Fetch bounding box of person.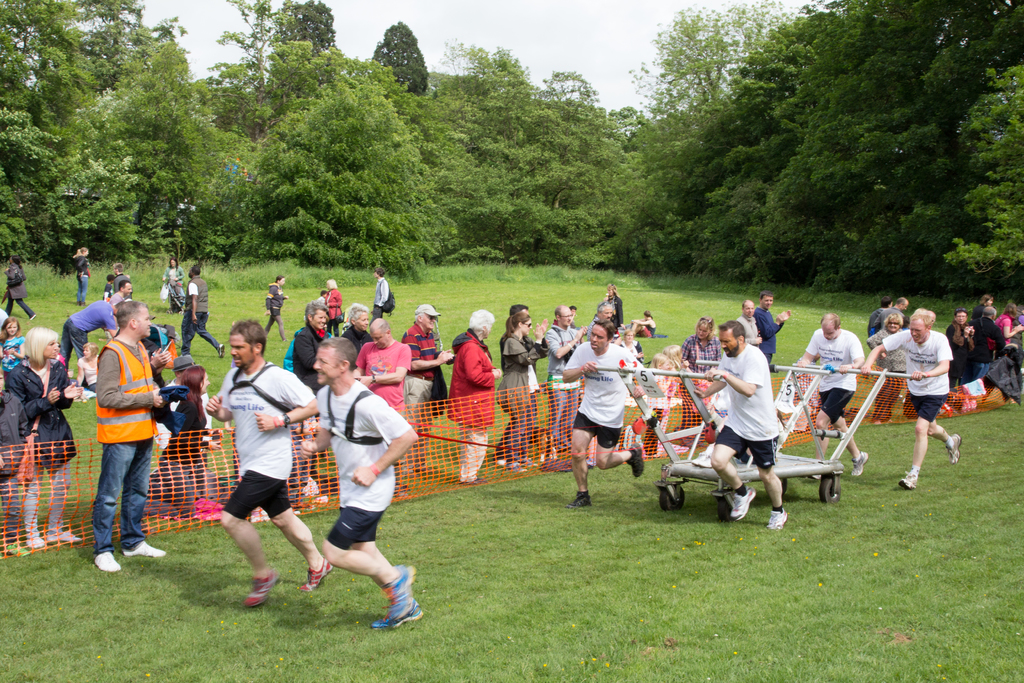
Bbox: 546, 306, 588, 453.
